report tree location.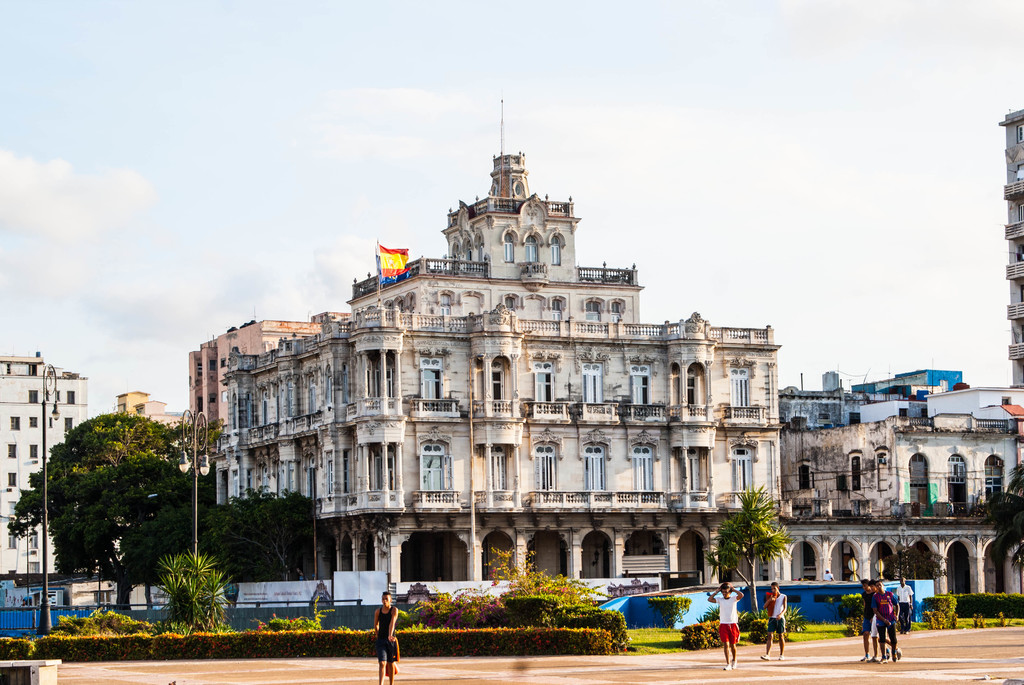
Report: [x1=705, y1=486, x2=794, y2=637].
